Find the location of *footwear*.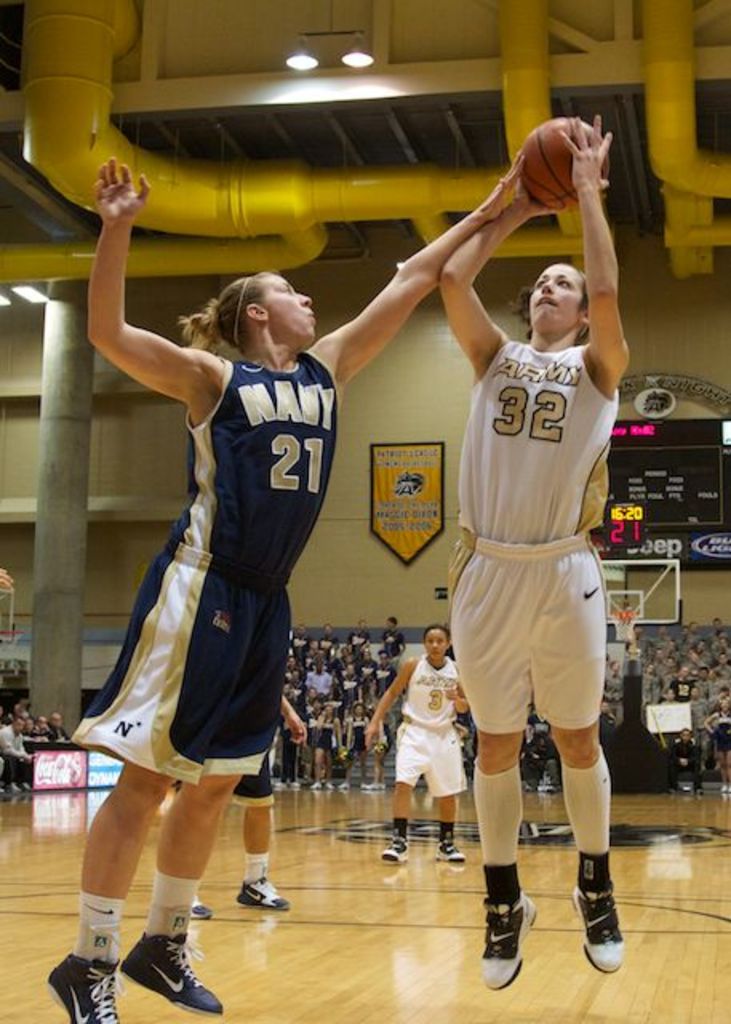
Location: [left=381, top=782, right=385, bottom=790].
